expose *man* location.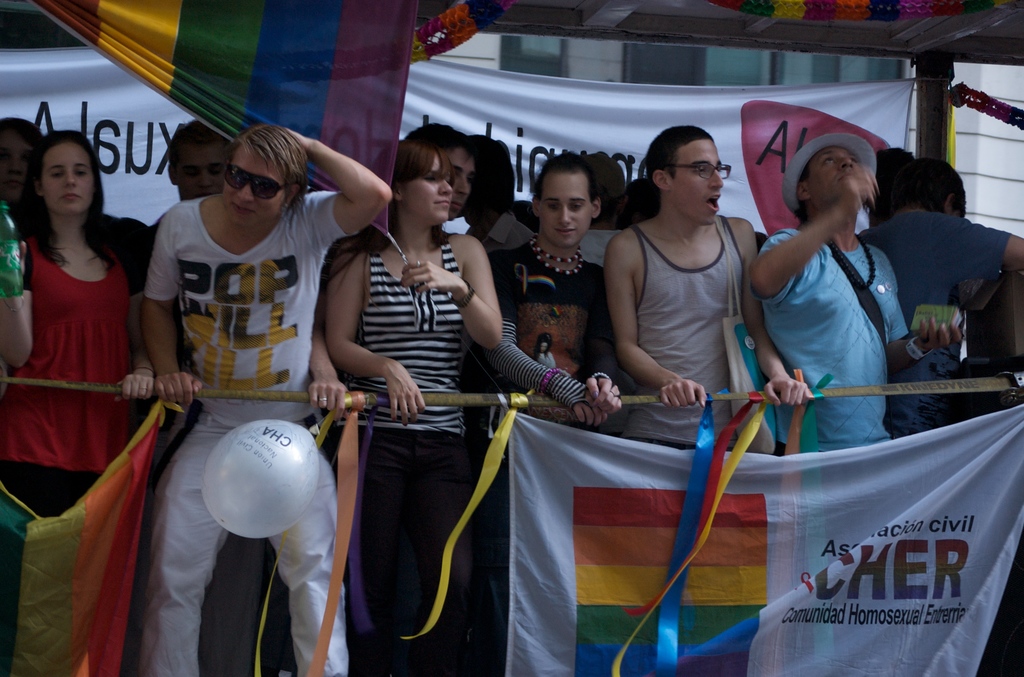
Exposed at {"left": 611, "top": 127, "right": 808, "bottom": 445}.
